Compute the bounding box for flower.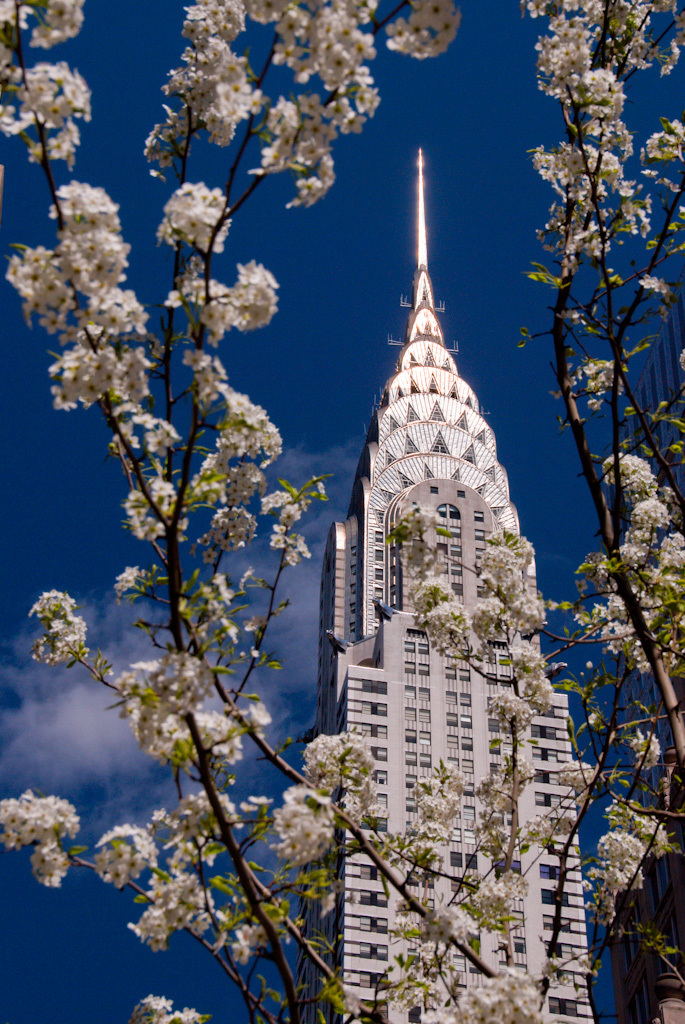
left=34, top=590, right=87, bottom=665.
